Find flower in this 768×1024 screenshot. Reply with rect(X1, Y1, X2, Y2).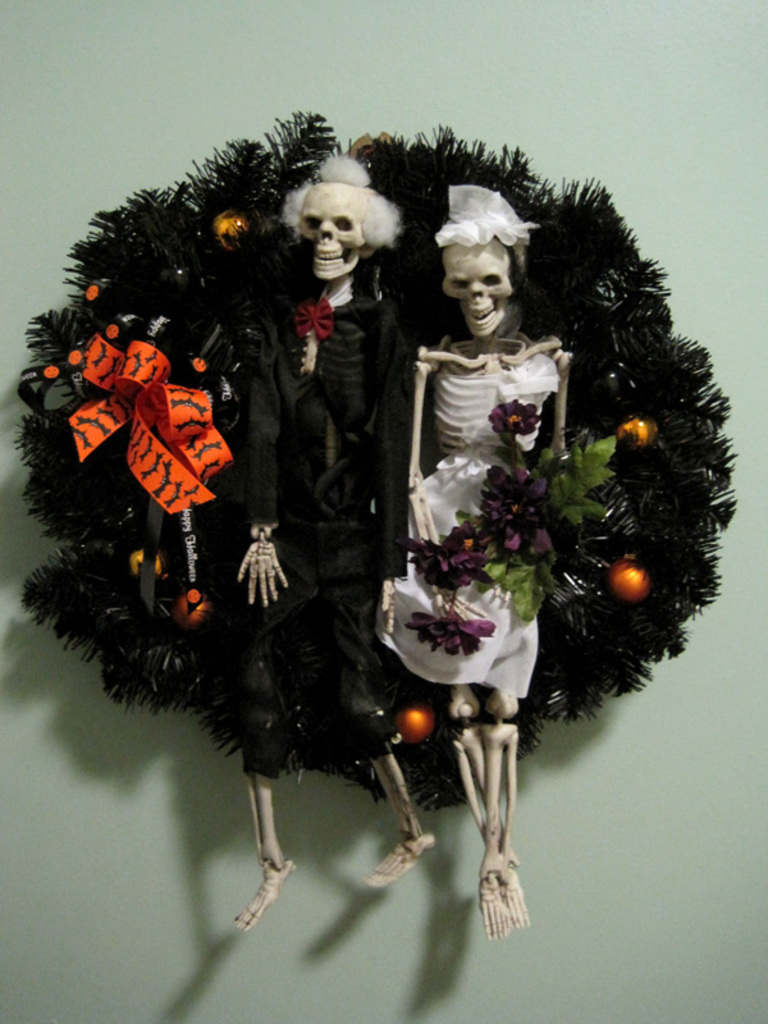
rect(410, 600, 485, 653).
